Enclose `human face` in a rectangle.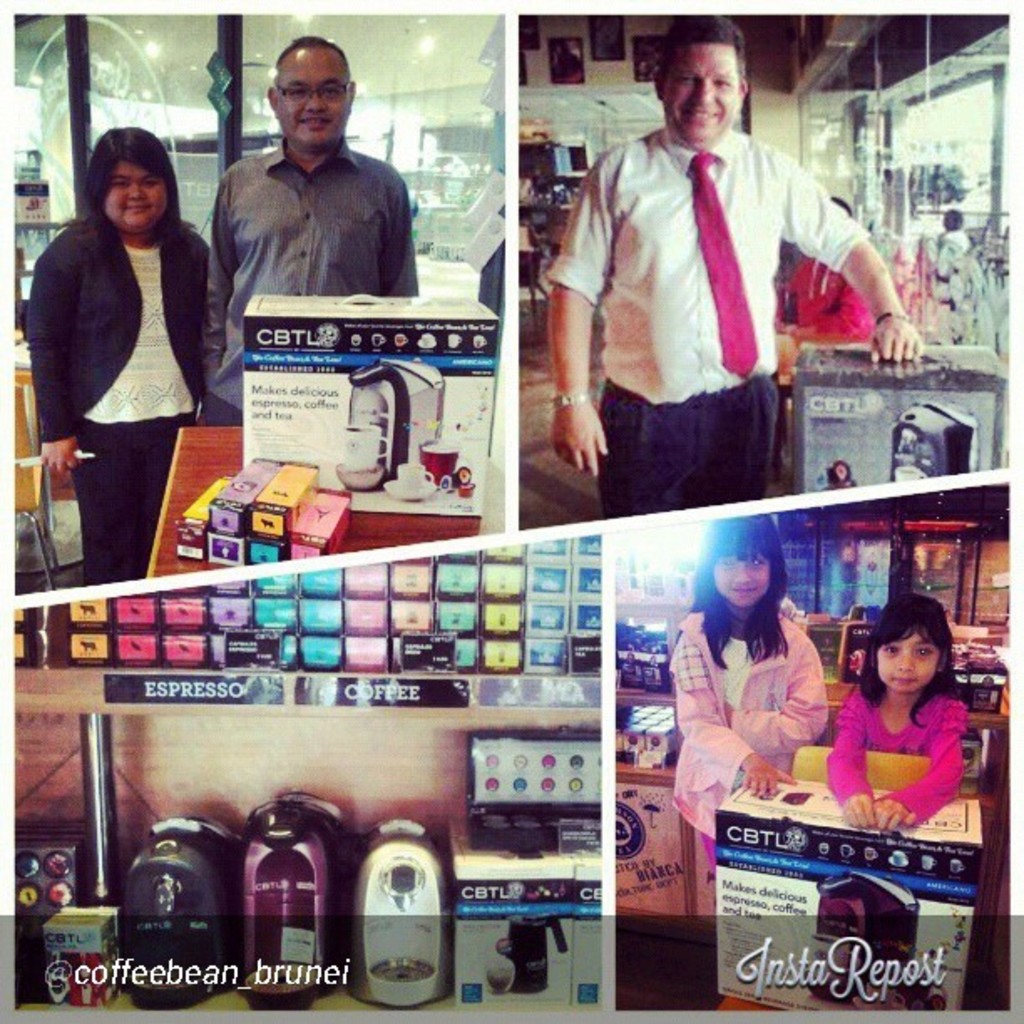
left=278, top=57, right=351, bottom=149.
